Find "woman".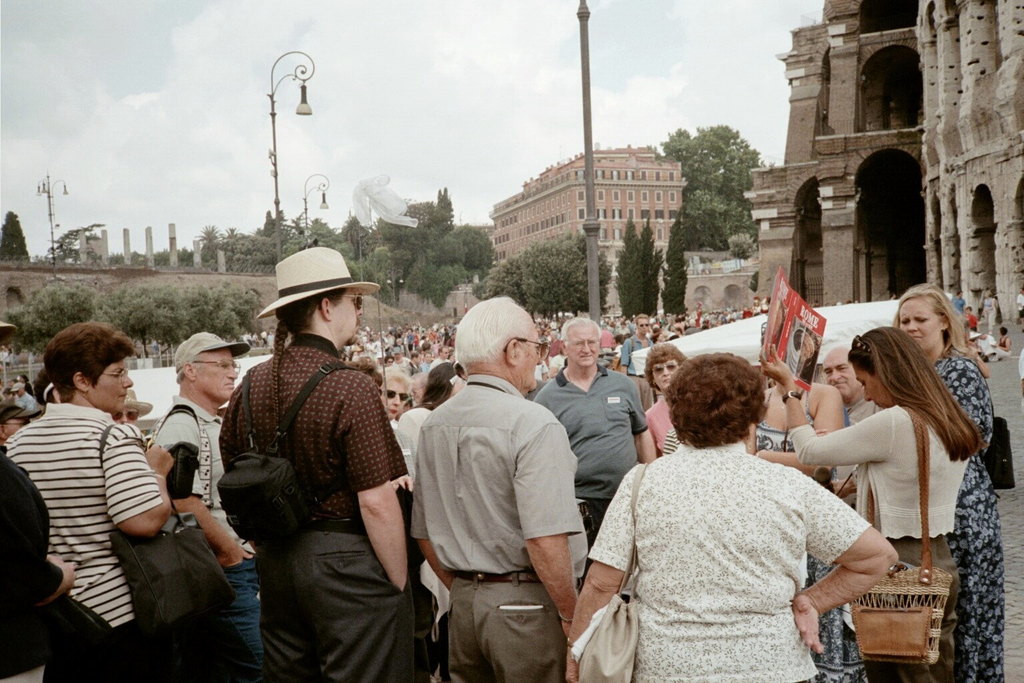
891,287,1008,682.
